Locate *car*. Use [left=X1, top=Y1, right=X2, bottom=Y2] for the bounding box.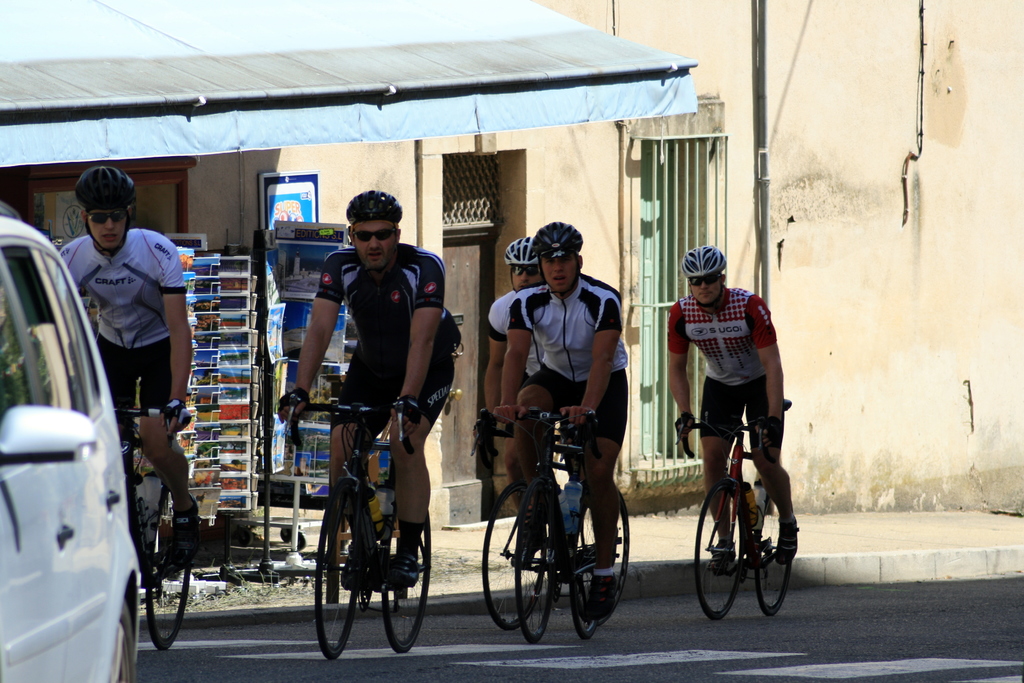
[left=0, top=199, right=147, bottom=682].
